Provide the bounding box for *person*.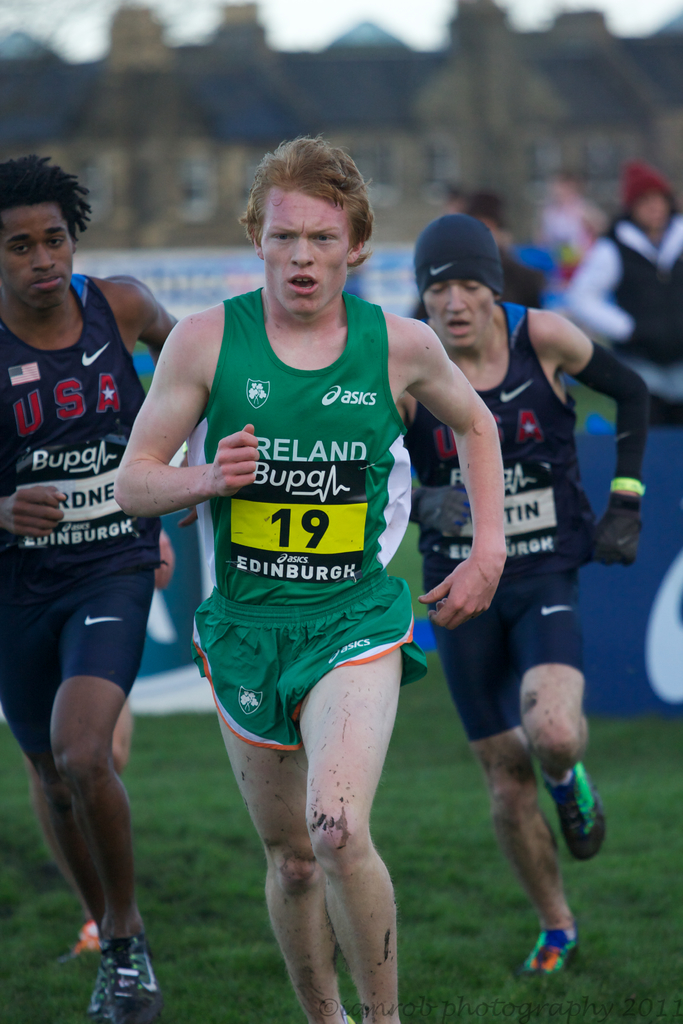
x1=393, y1=215, x2=654, y2=975.
